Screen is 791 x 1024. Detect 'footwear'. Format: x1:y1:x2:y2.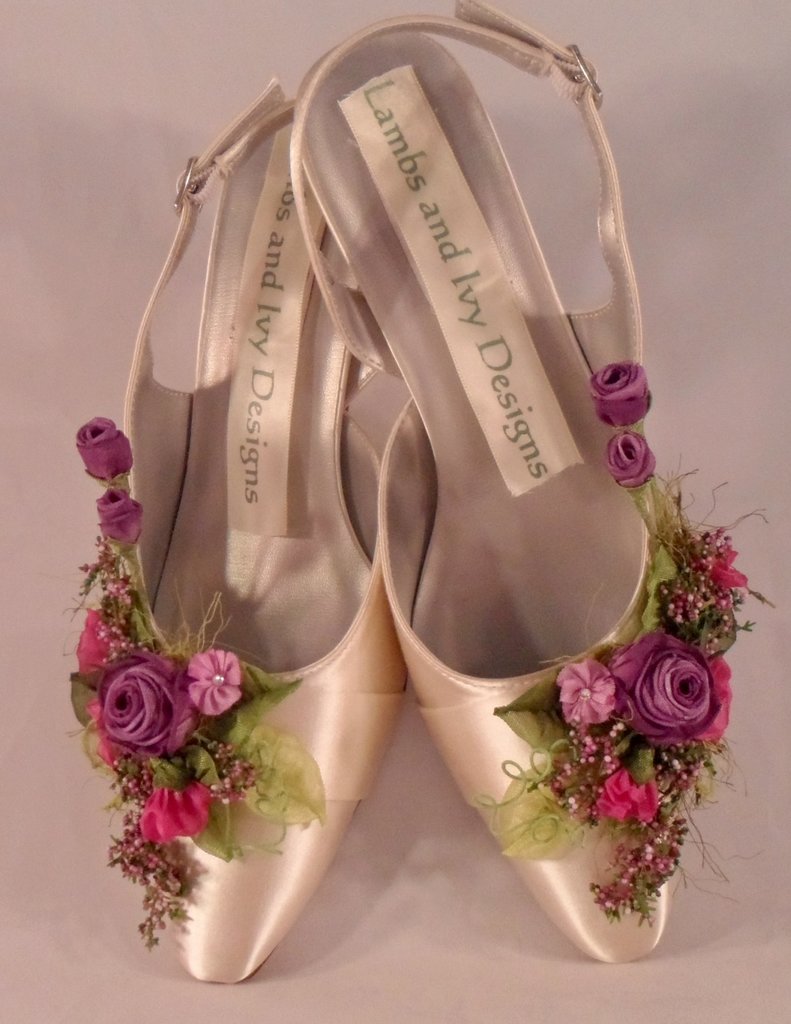
57:70:412:984.
